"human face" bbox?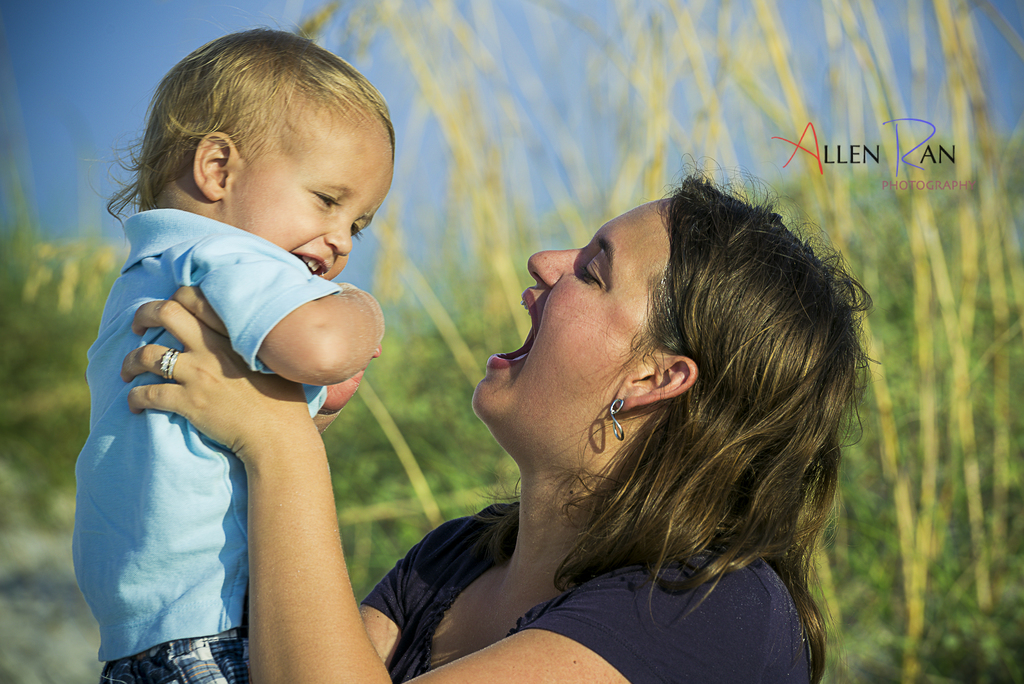
bbox=[470, 193, 669, 463]
